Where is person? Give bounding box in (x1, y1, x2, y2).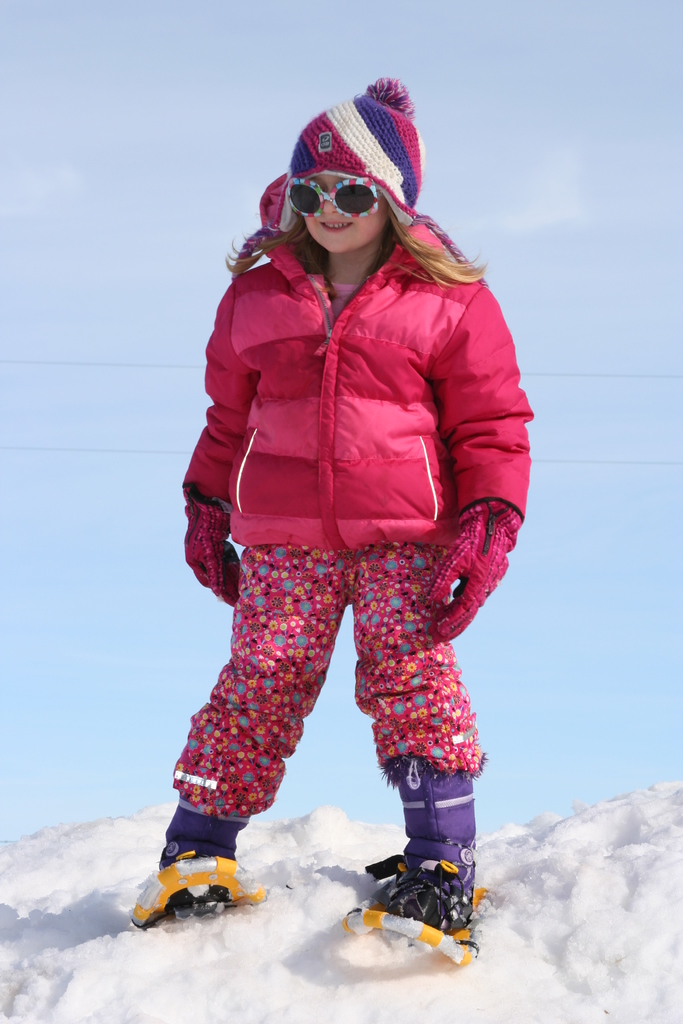
(140, 89, 507, 1016).
